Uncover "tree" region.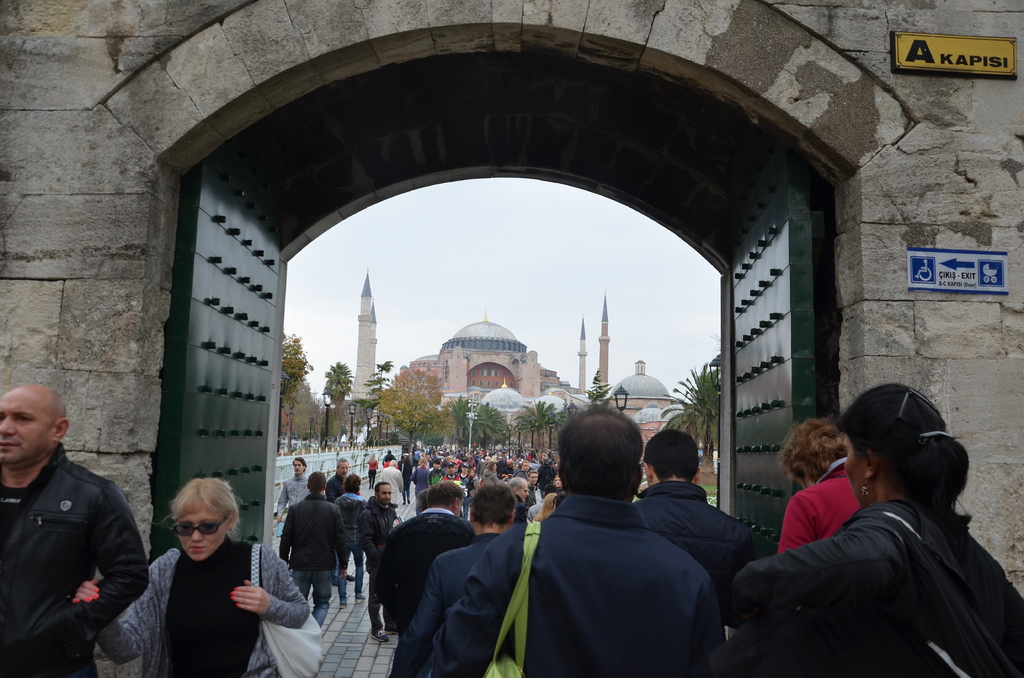
Uncovered: (x1=646, y1=362, x2=719, y2=473).
